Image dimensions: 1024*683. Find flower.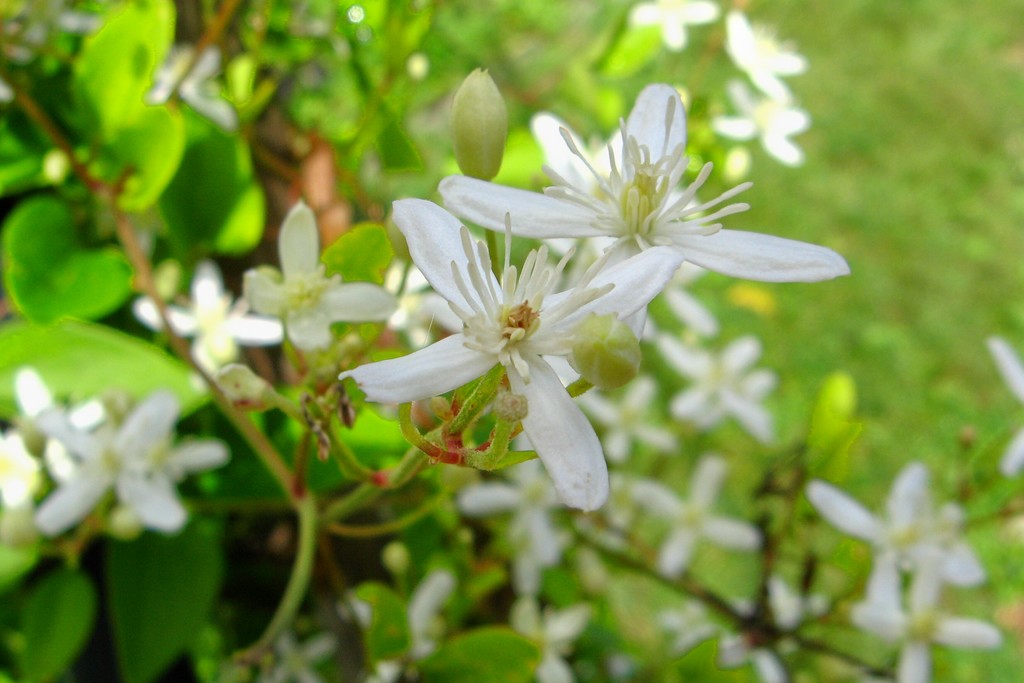
[left=725, top=16, right=812, bottom=89].
